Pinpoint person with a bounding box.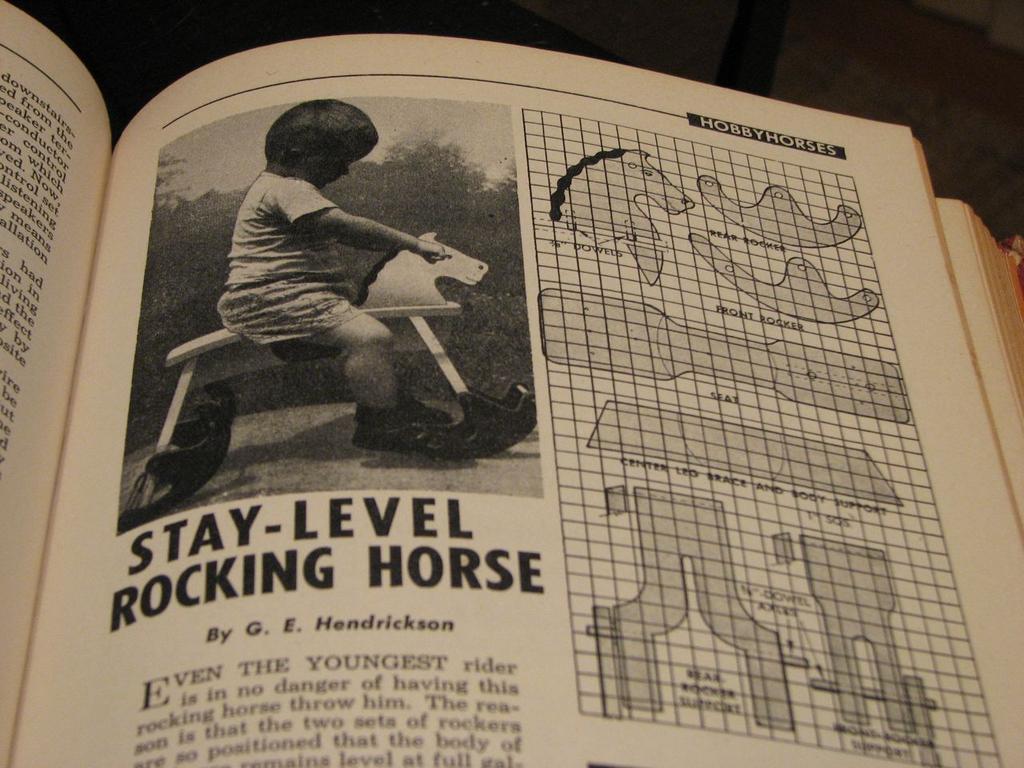
{"x1": 186, "y1": 100, "x2": 479, "y2": 482}.
